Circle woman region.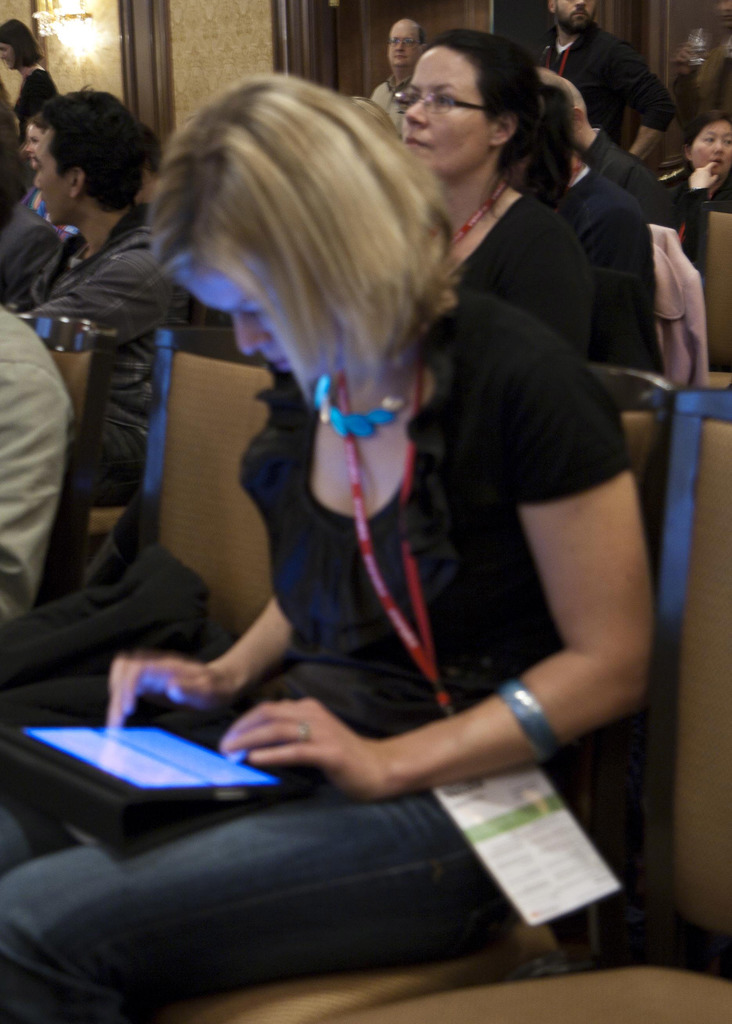
Region: [646,113,731,259].
